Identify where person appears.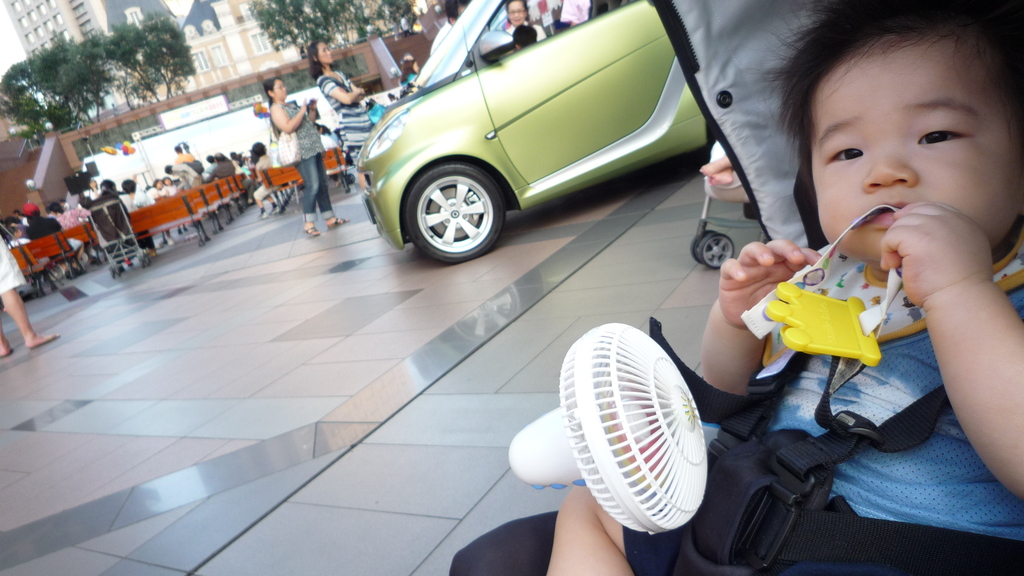
Appears at Rect(511, 22, 540, 51).
